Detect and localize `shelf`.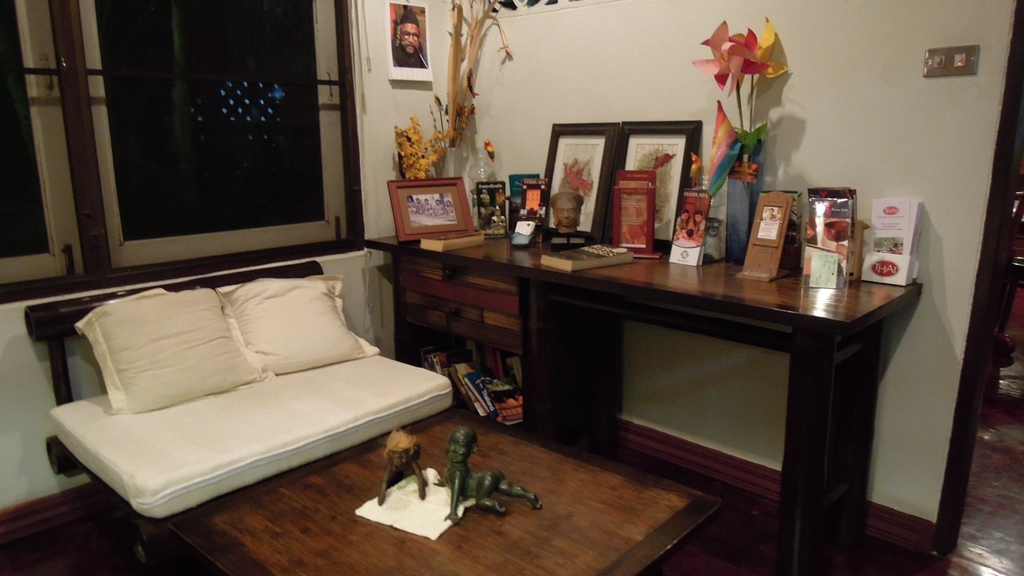
Localized at bbox(374, 251, 628, 456).
